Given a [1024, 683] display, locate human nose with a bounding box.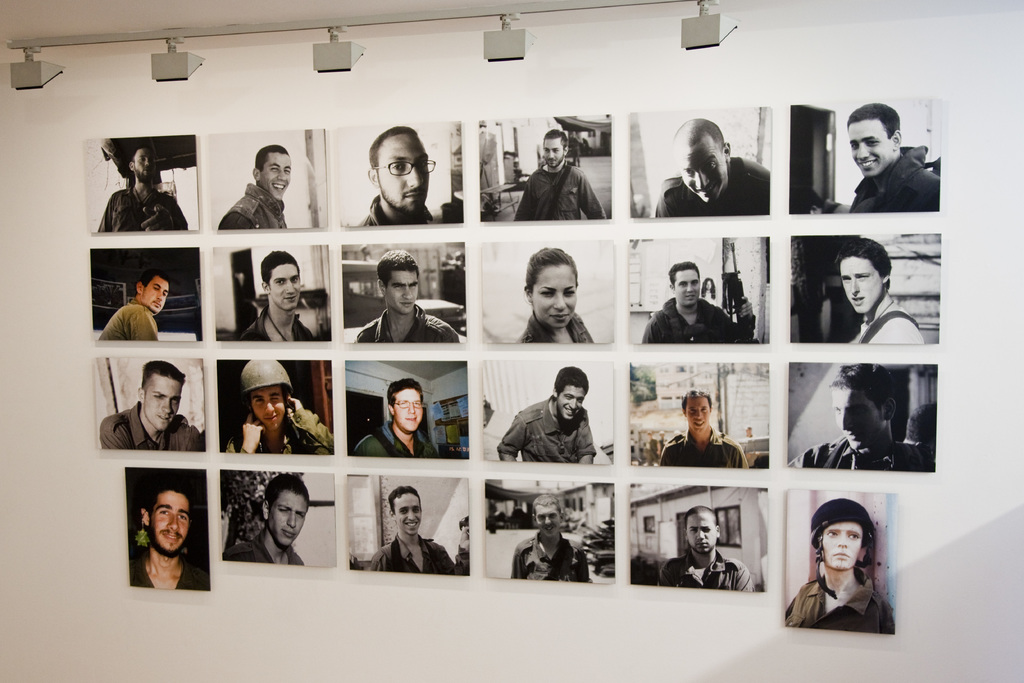
Located: (left=165, top=513, right=180, bottom=531).
